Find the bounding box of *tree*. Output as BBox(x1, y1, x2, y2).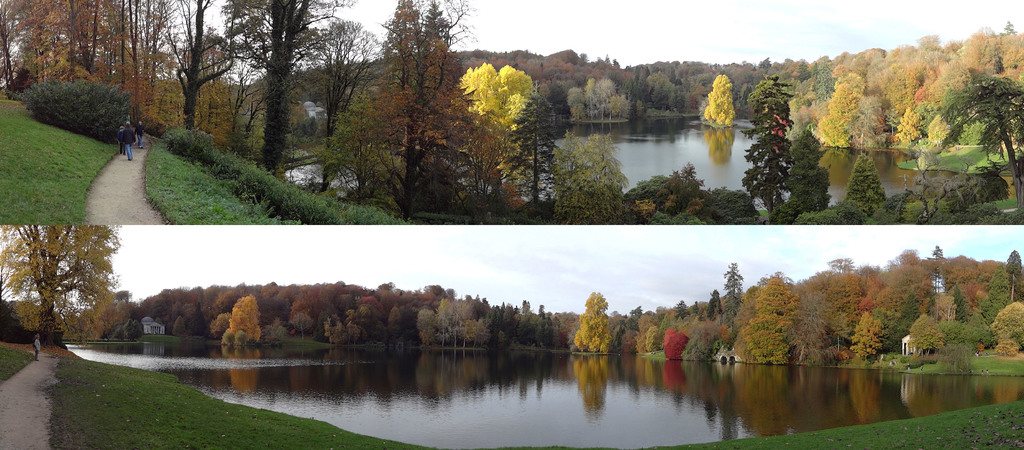
BBox(220, 290, 261, 345).
